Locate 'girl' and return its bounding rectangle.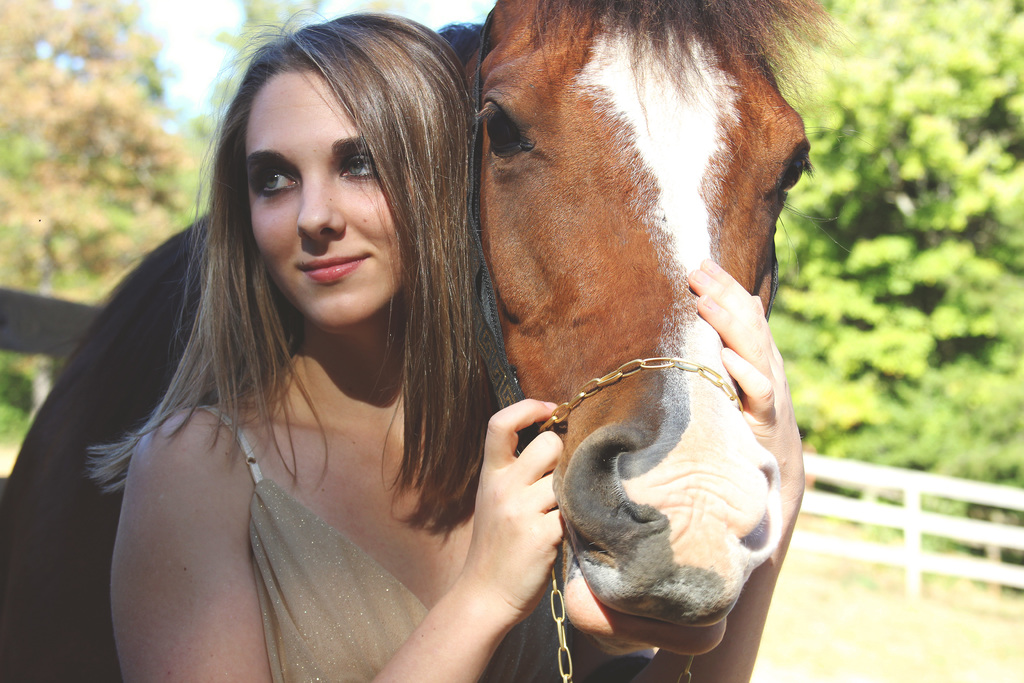
detection(84, 4, 805, 682).
